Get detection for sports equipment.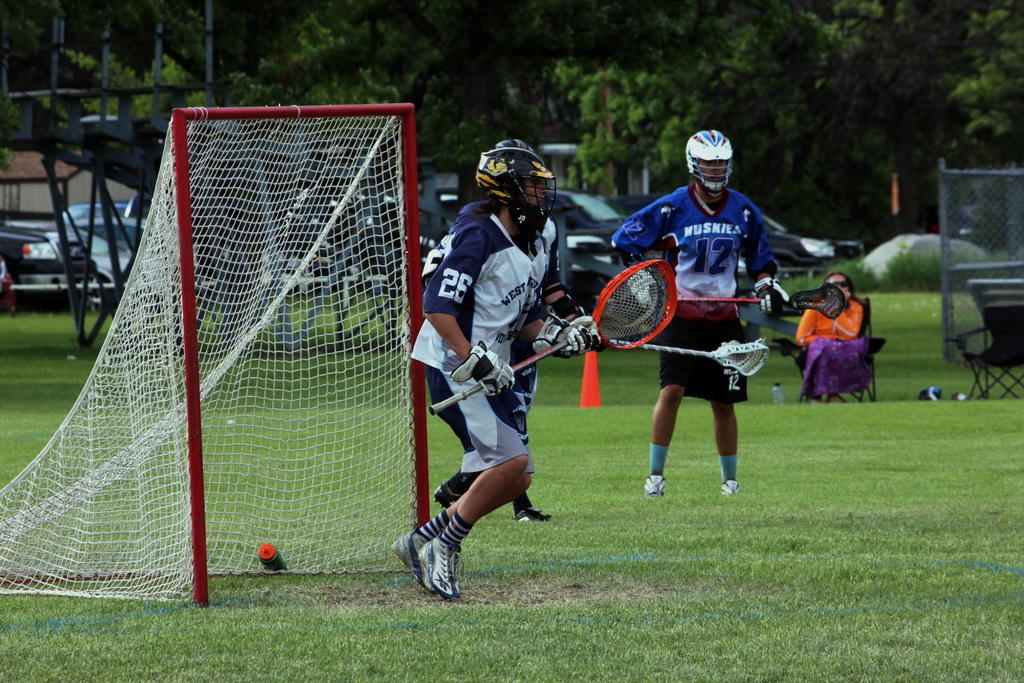
Detection: 0,97,431,620.
